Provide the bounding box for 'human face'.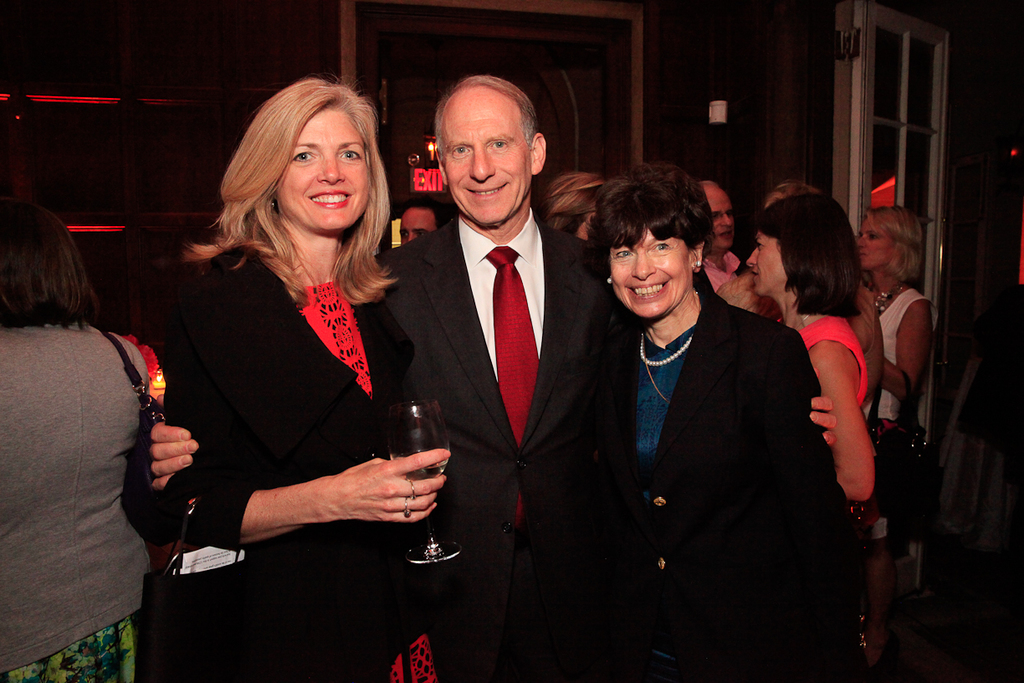
crop(279, 109, 380, 246).
